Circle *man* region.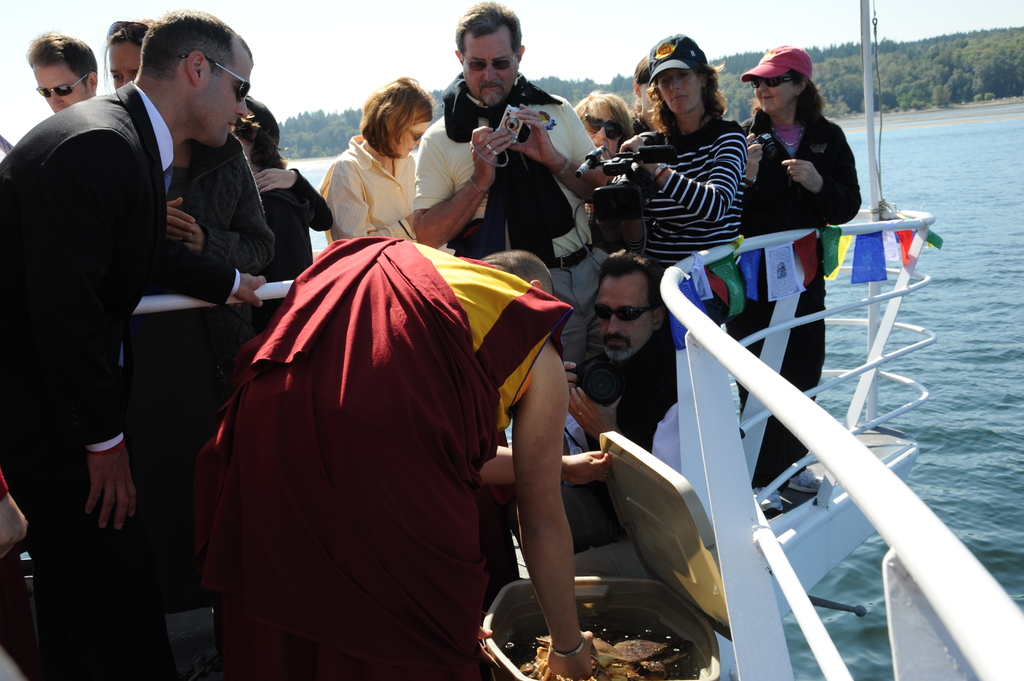
Region: region(194, 243, 593, 680).
